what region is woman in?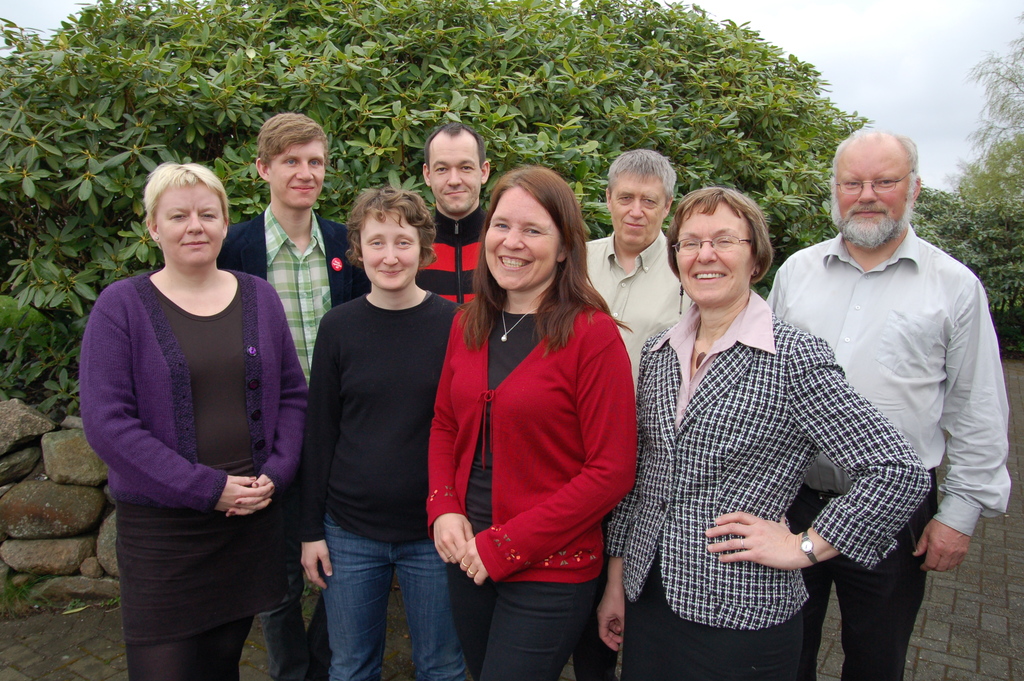
[436,160,632,669].
